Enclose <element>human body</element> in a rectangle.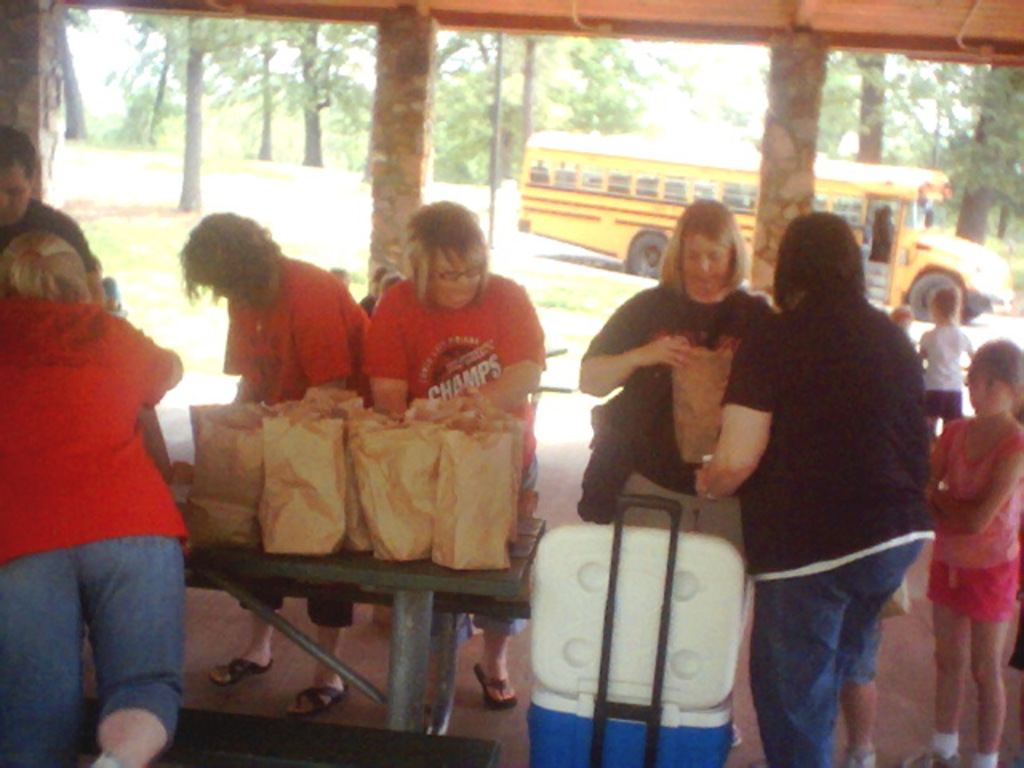
x1=178, y1=216, x2=373, y2=709.
